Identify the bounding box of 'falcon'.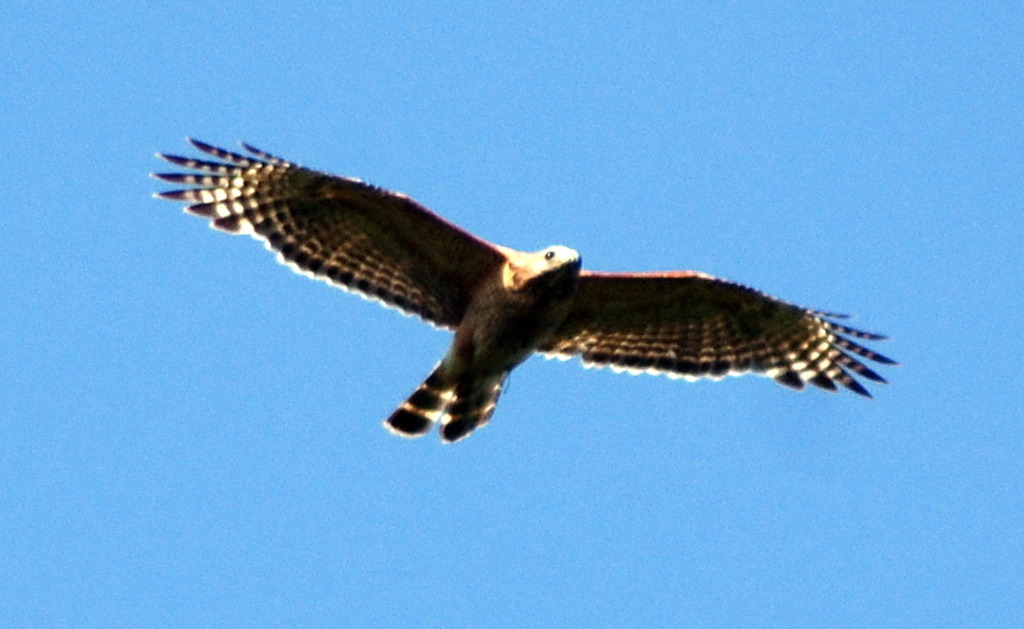
rect(150, 139, 897, 442).
